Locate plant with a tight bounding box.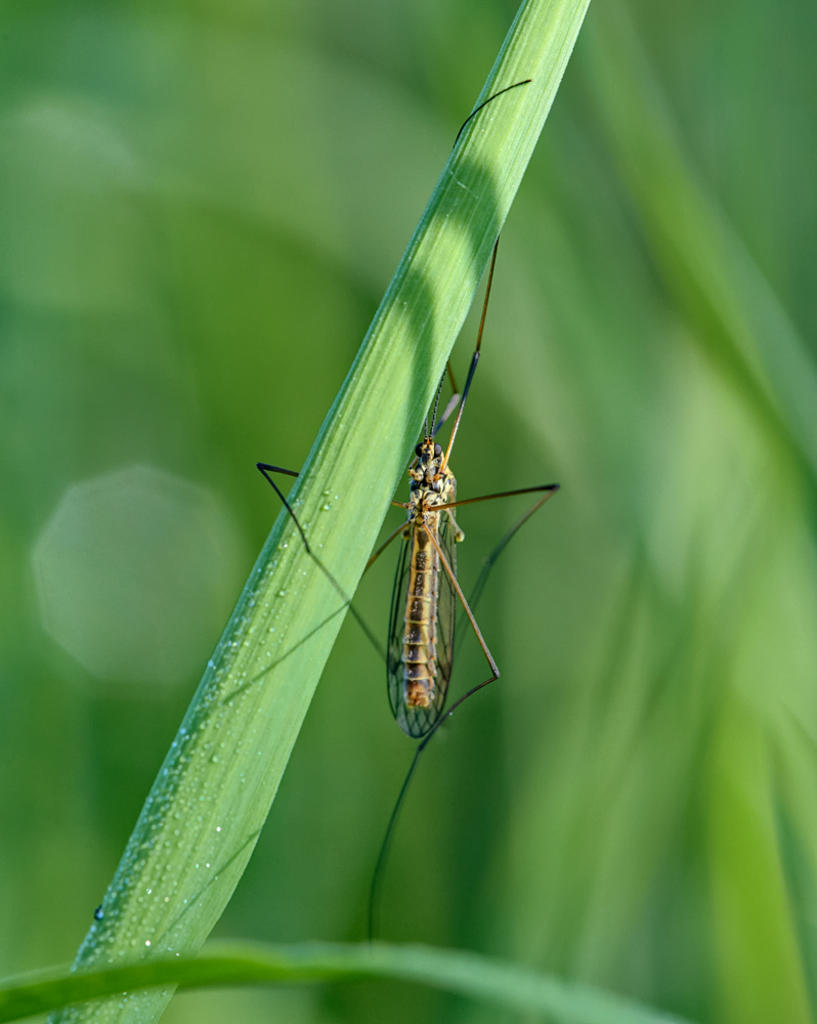
bbox=(0, 0, 592, 1023).
